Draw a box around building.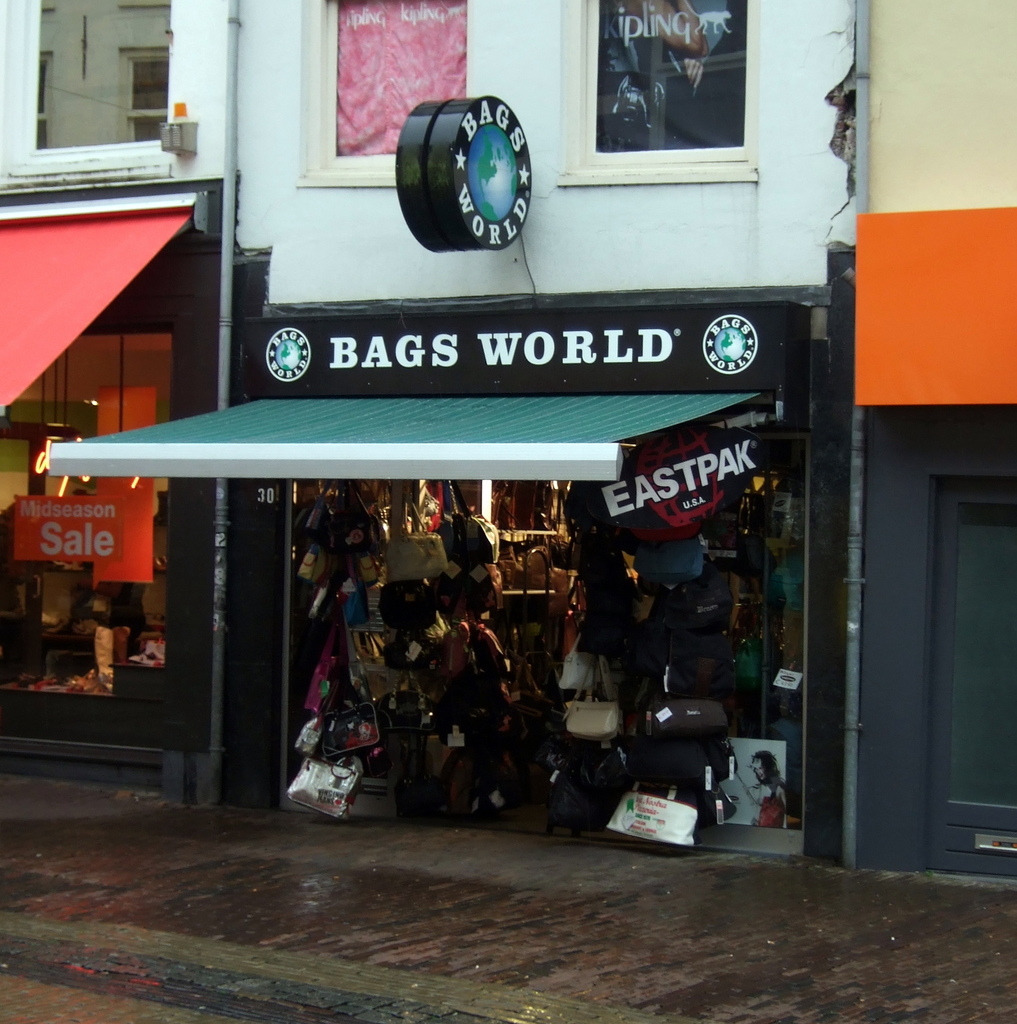
select_region(0, 0, 854, 855).
